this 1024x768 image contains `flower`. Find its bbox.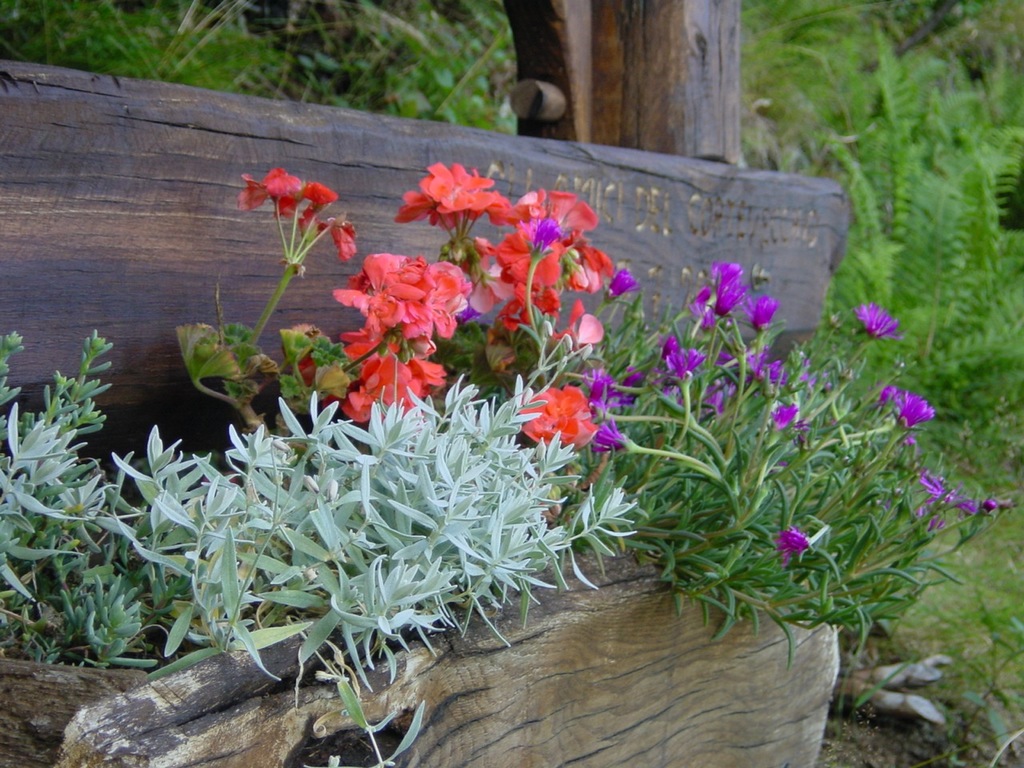
606,267,631,301.
